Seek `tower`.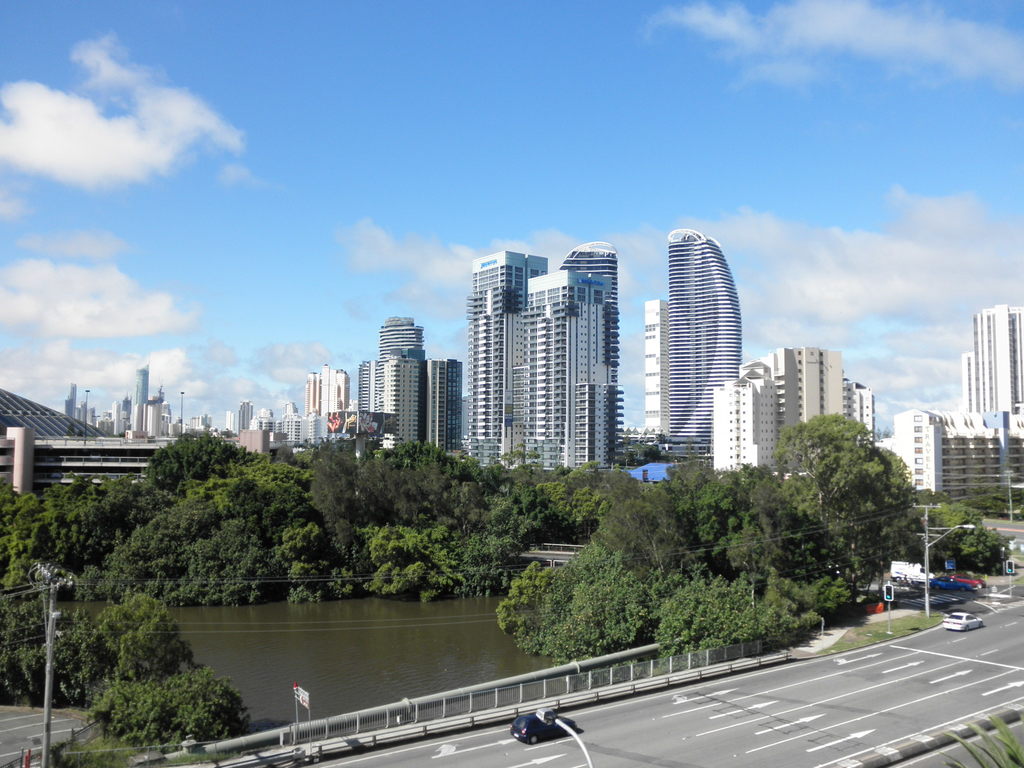
rect(743, 348, 793, 464).
